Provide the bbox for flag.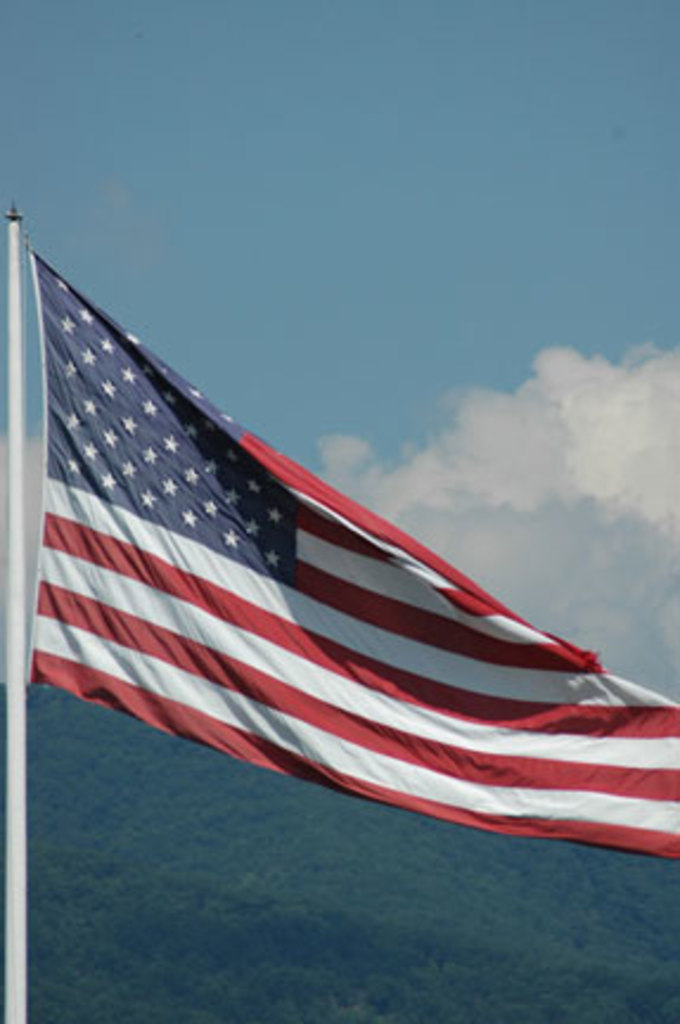
0 256 609 877.
